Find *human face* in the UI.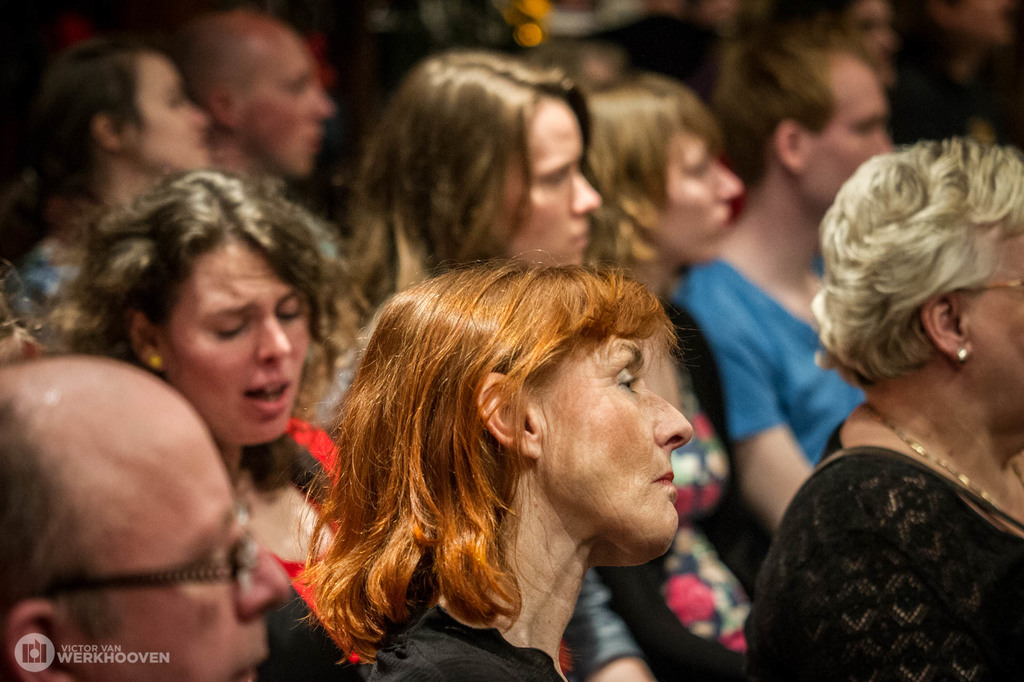
UI element at (x1=92, y1=431, x2=294, y2=681).
